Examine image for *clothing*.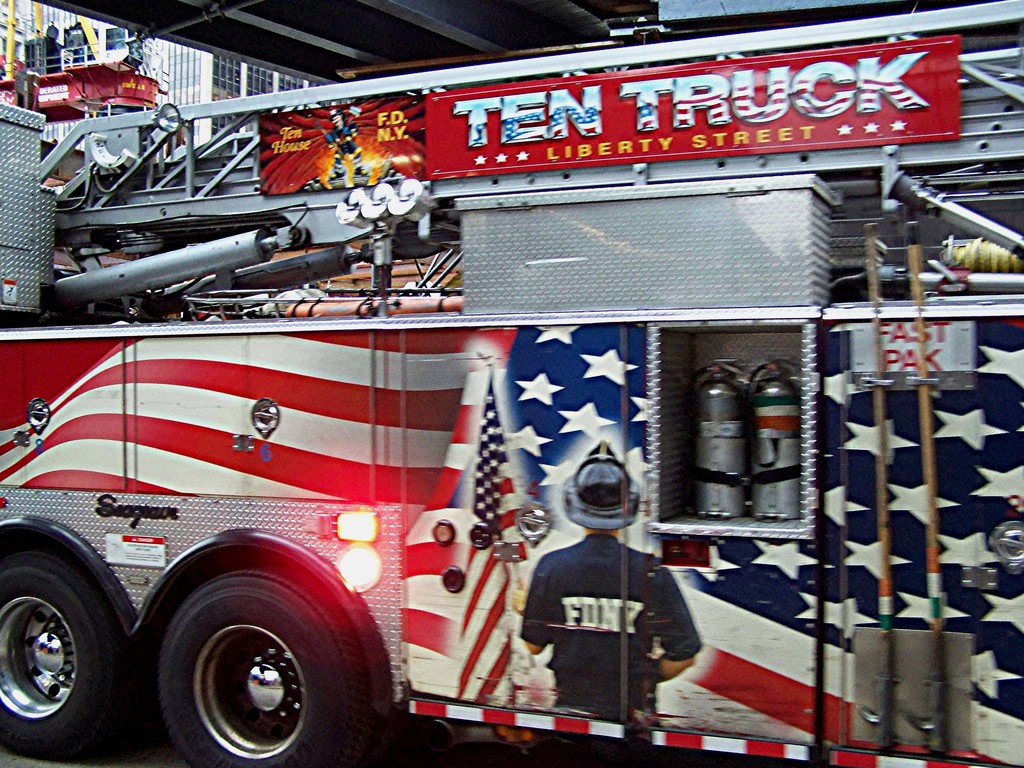
Examination result: (516, 534, 708, 720).
